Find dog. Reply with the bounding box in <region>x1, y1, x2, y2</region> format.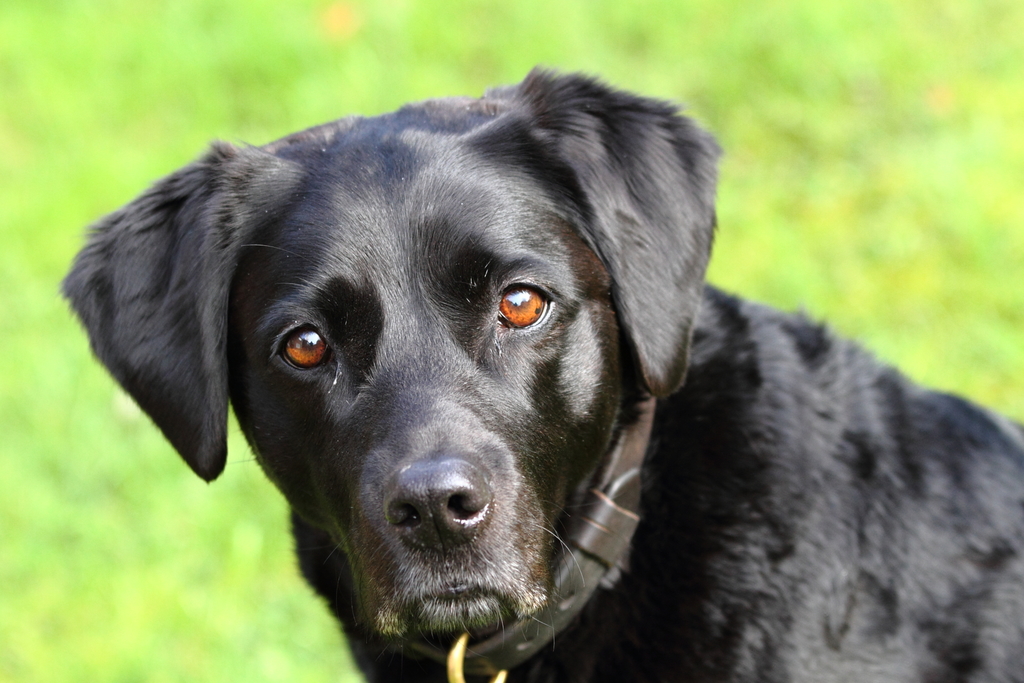
<region>56, 64, 1023, 682</region>.
